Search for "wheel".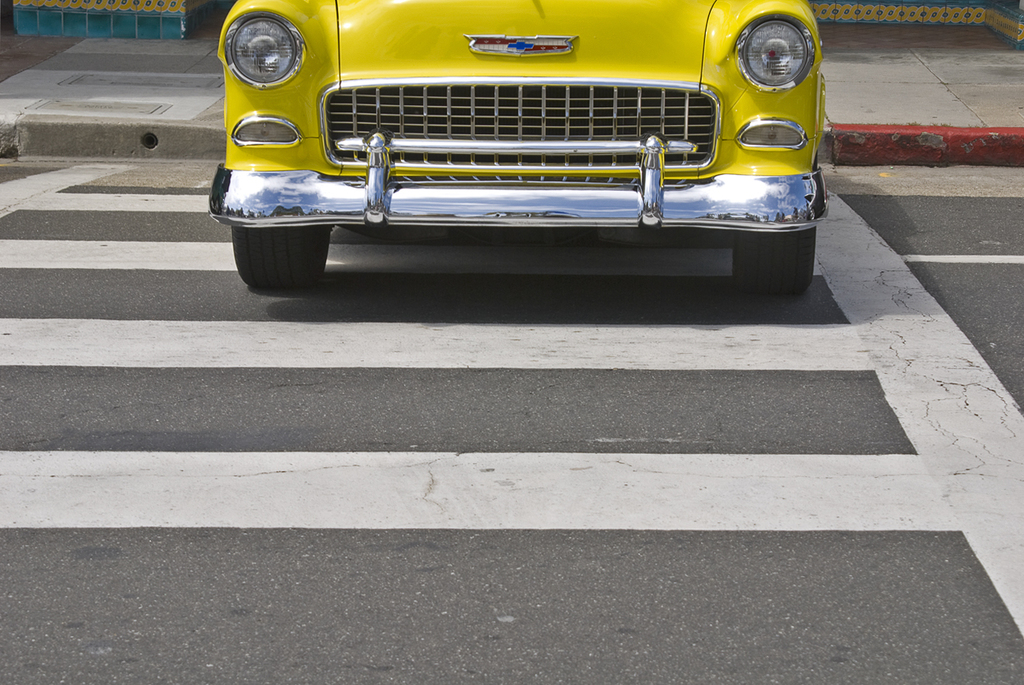
Found at {"left": 227, "top": 192, "right": 334, "bottom": 300}.
